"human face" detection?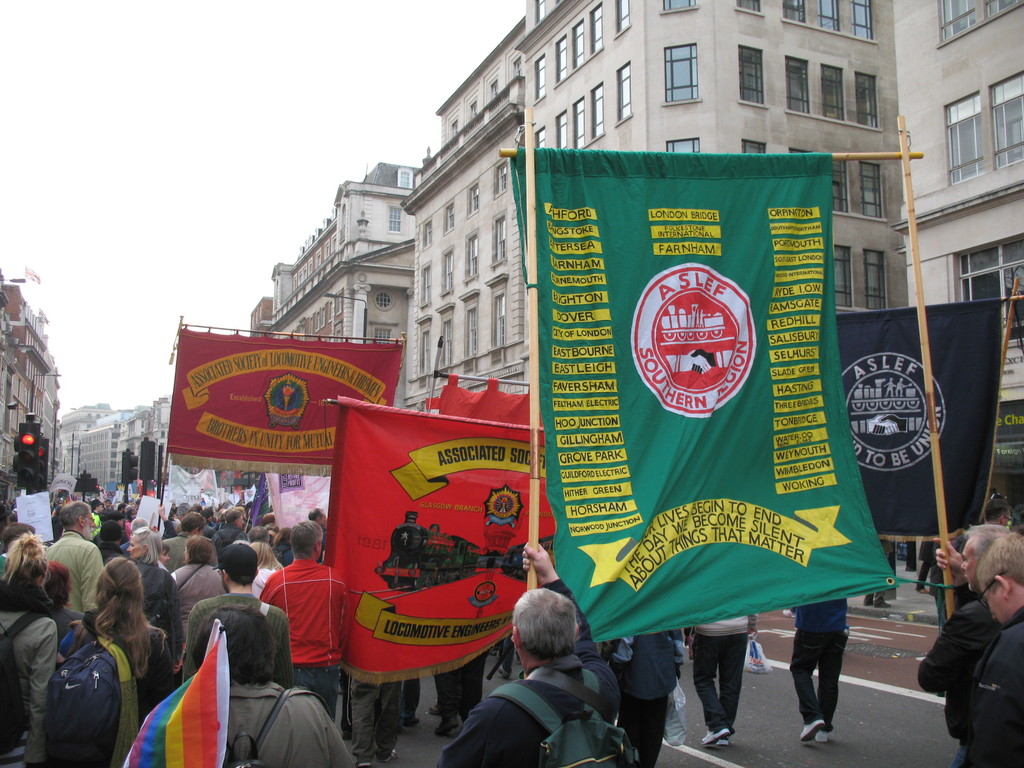
x1=982 y1=581 x2=1009 y2=626
